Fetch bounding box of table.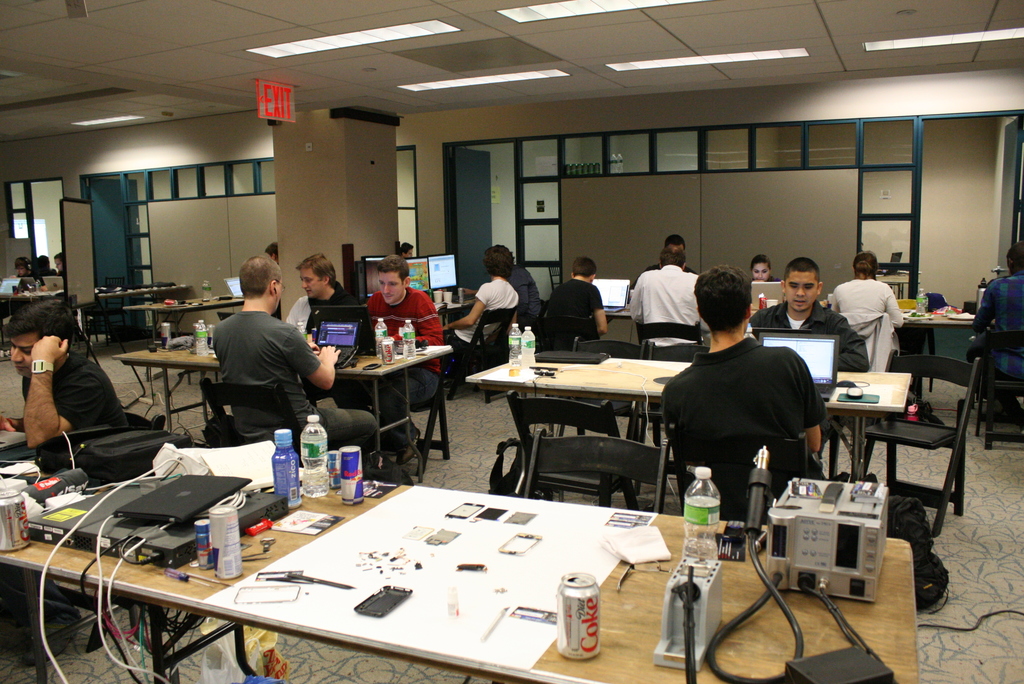
Bbox: 605:305:970:392.
